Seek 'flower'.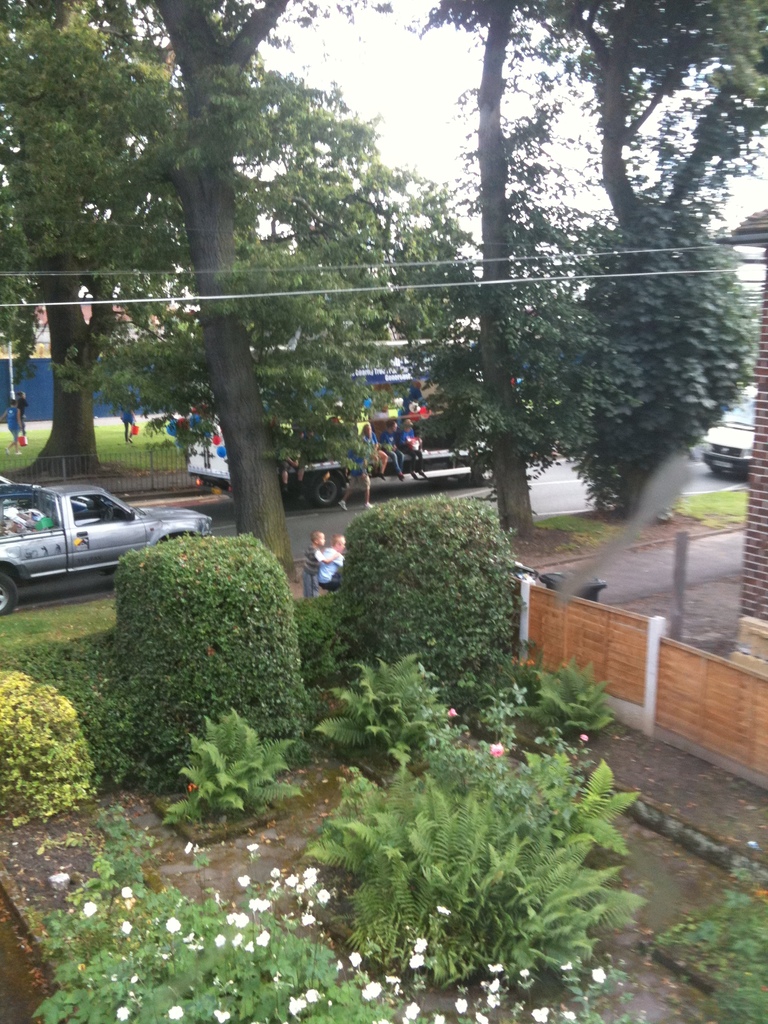
region(49, 870, 68, 888).
